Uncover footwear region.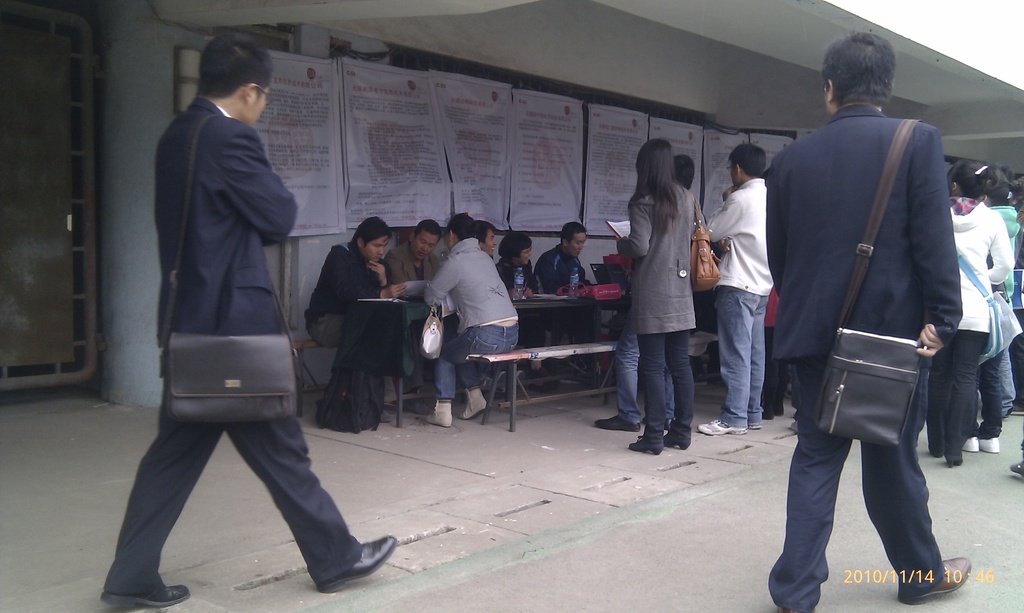
Uncovered: x1=426, y1=397, x2=451, y2=427.
